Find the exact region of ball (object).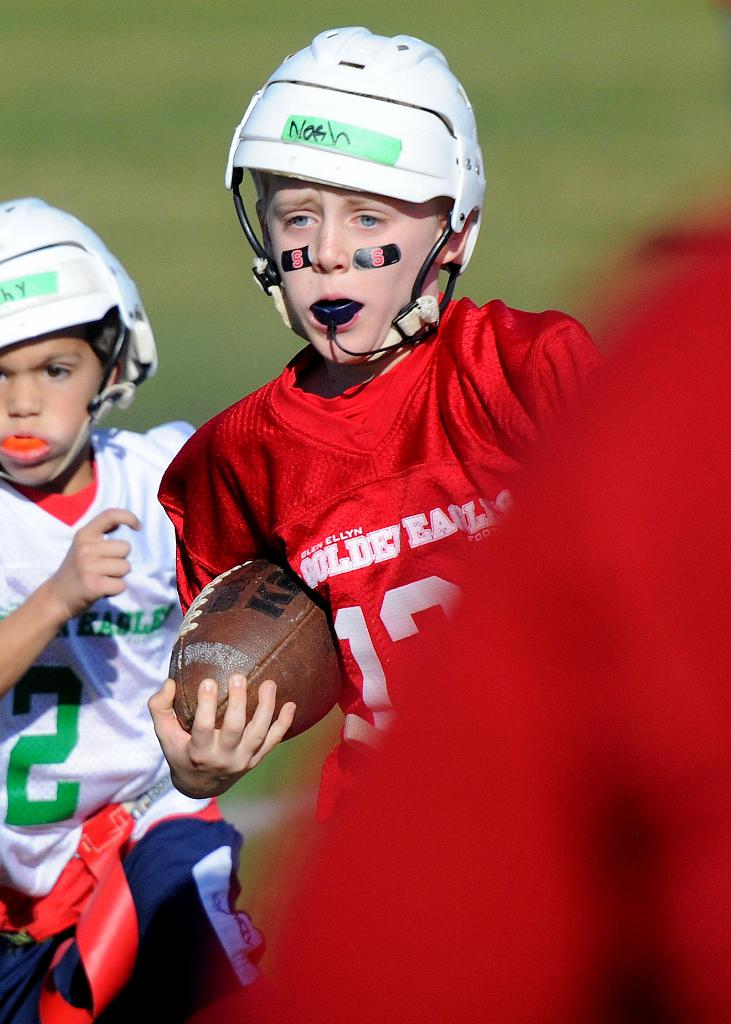
Exact region: {"x1": 170, "y1": 547, "x2": 351, "y2": 746}.
